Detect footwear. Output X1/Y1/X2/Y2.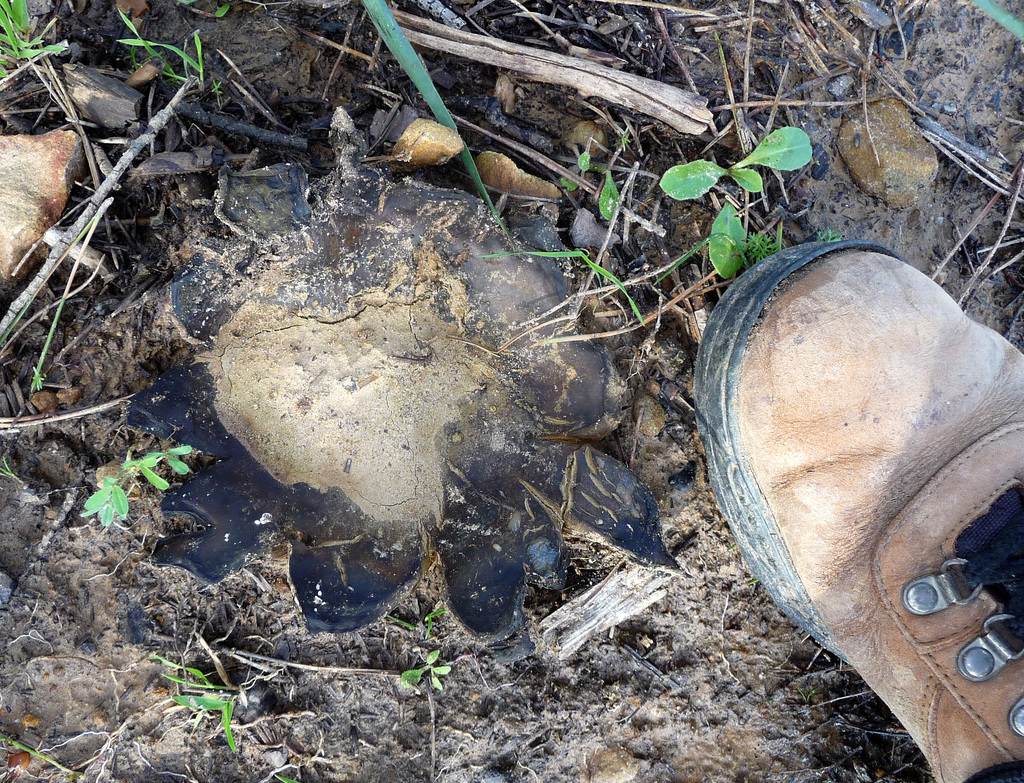
697/236/1023/782.
